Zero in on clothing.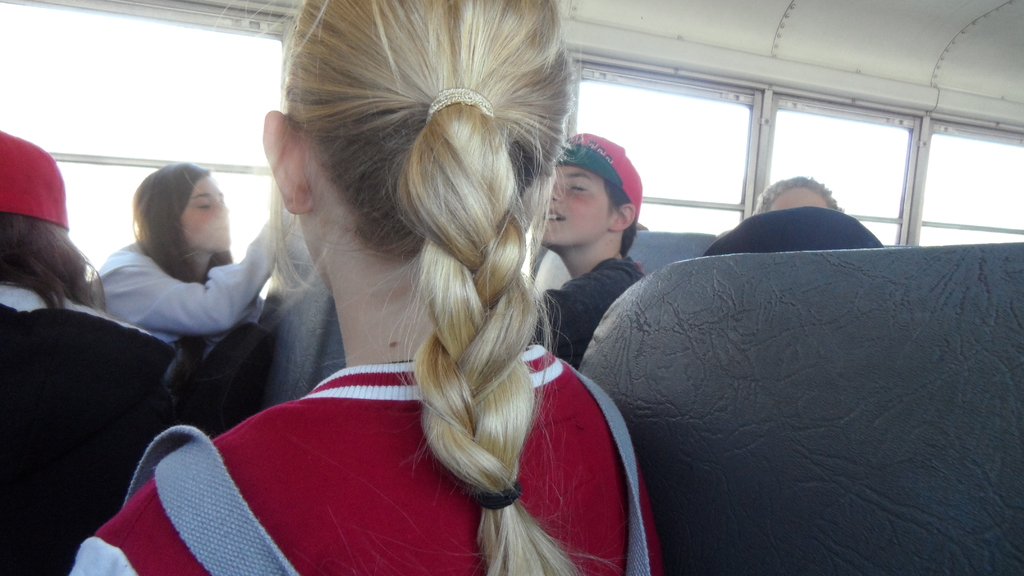
Zeroed in: x1=67 y1=343 x2=658 y2=575.
